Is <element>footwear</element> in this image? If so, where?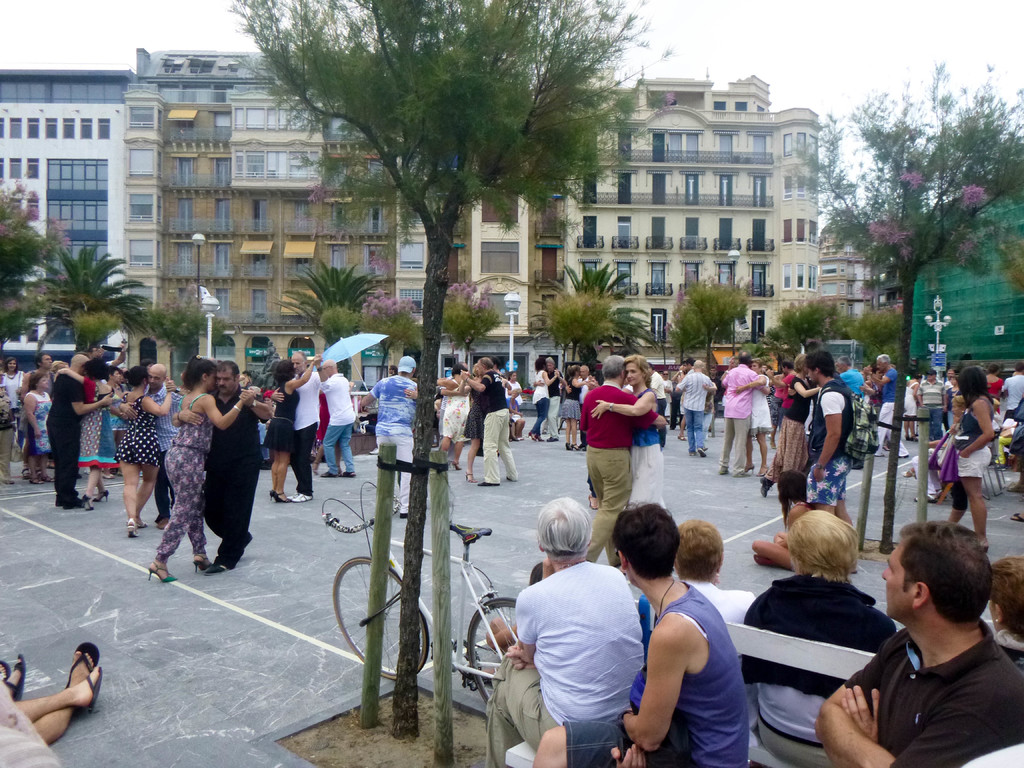
Yes, at [587, 495, 603, 513].
